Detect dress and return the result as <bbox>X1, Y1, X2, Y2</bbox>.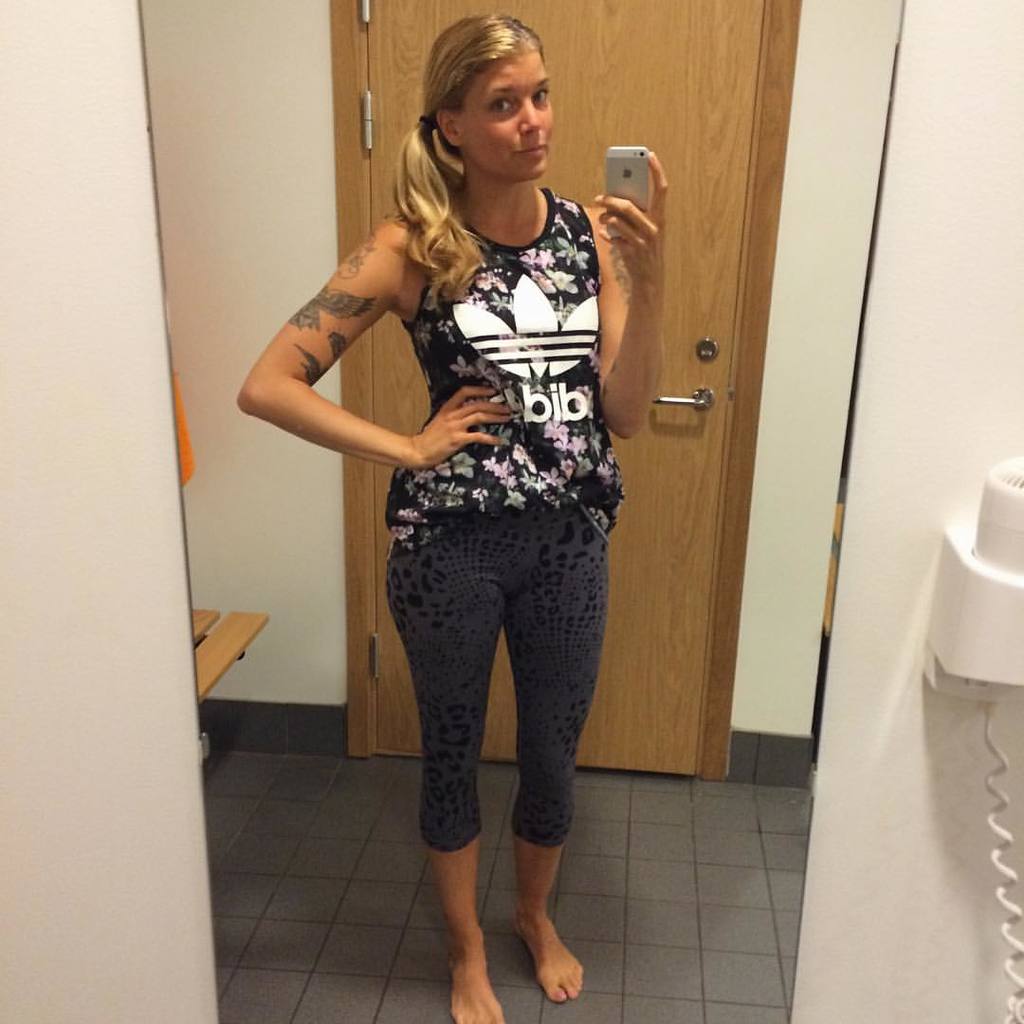
<bbox>389, 185, 625, 543</bbox>.
